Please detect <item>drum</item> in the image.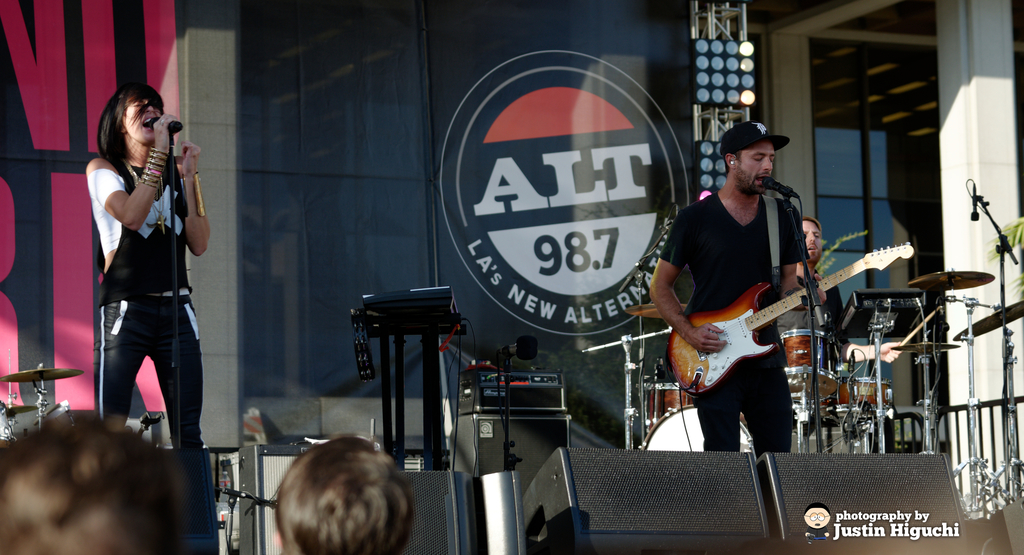
<bbox>648, 383, 698, 424</bbox>.
